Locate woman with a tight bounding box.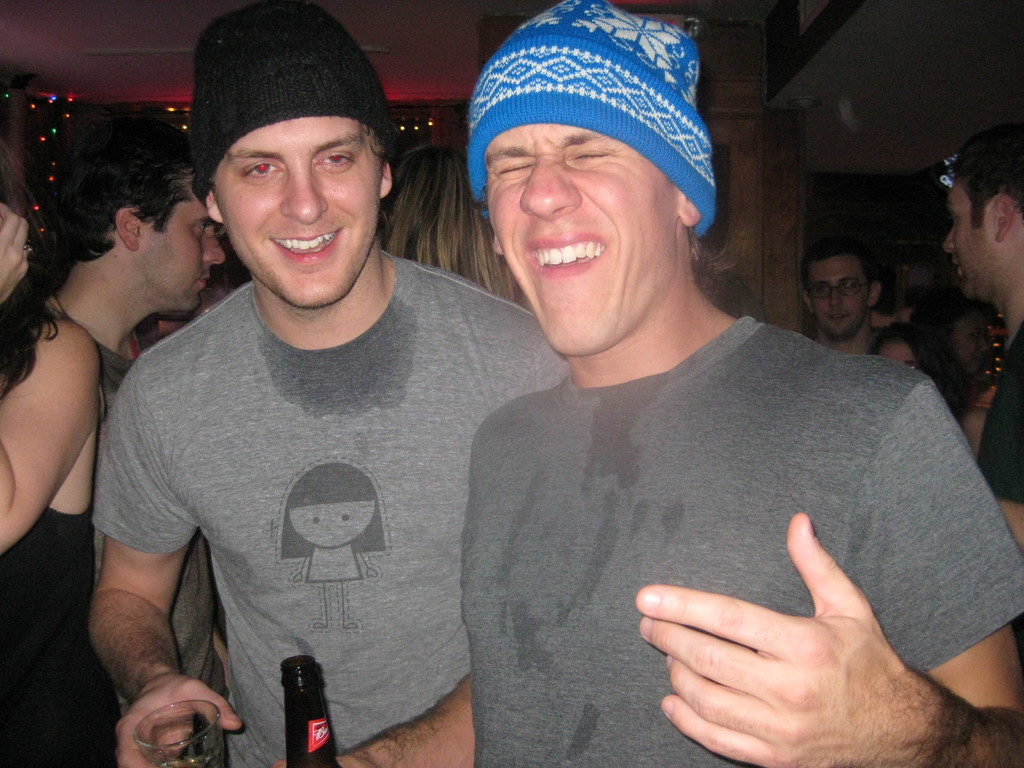
(left=381, top=145, right=532, bottom=308).
